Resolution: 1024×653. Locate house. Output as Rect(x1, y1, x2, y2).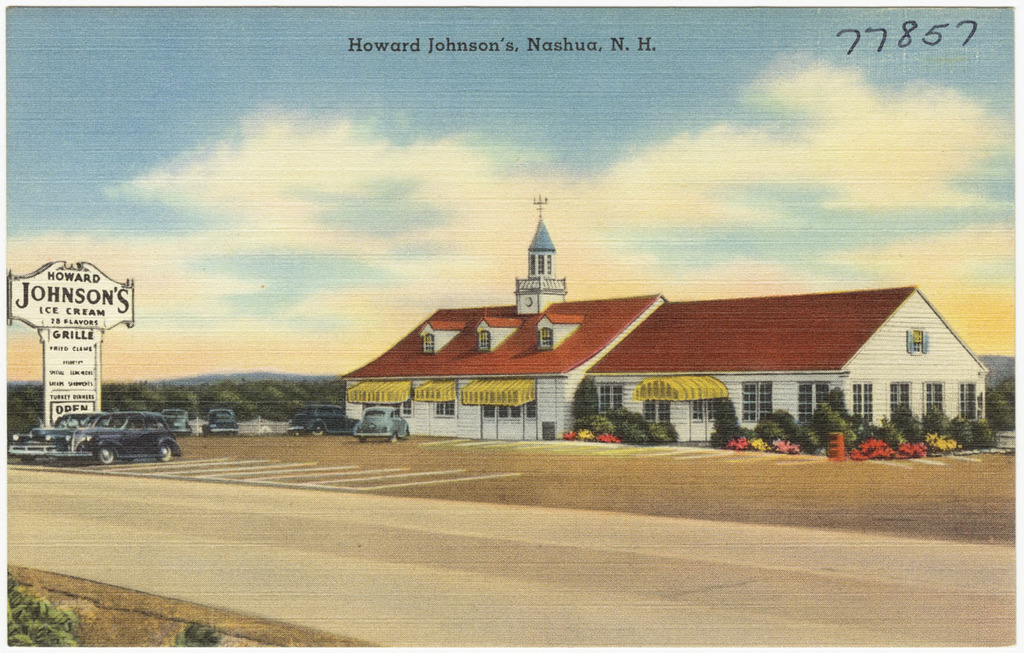
Rect(620, 291, 725, 434).
